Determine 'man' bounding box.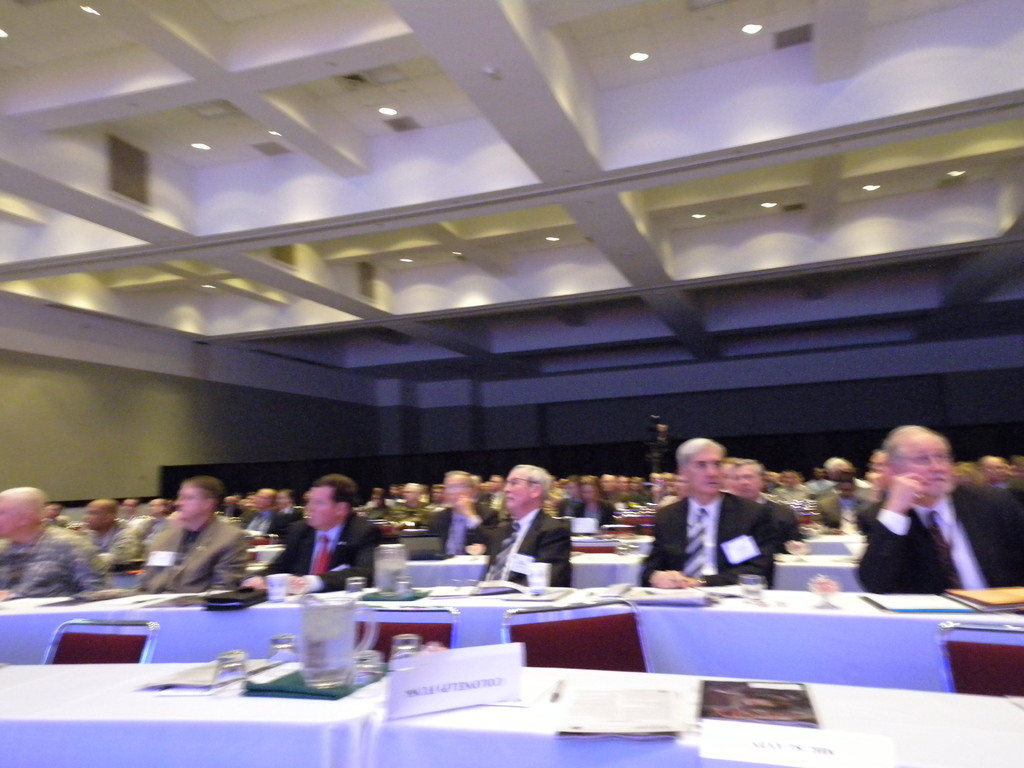
Determined: [x1=638, y1=436, x2=781, y2=590].
